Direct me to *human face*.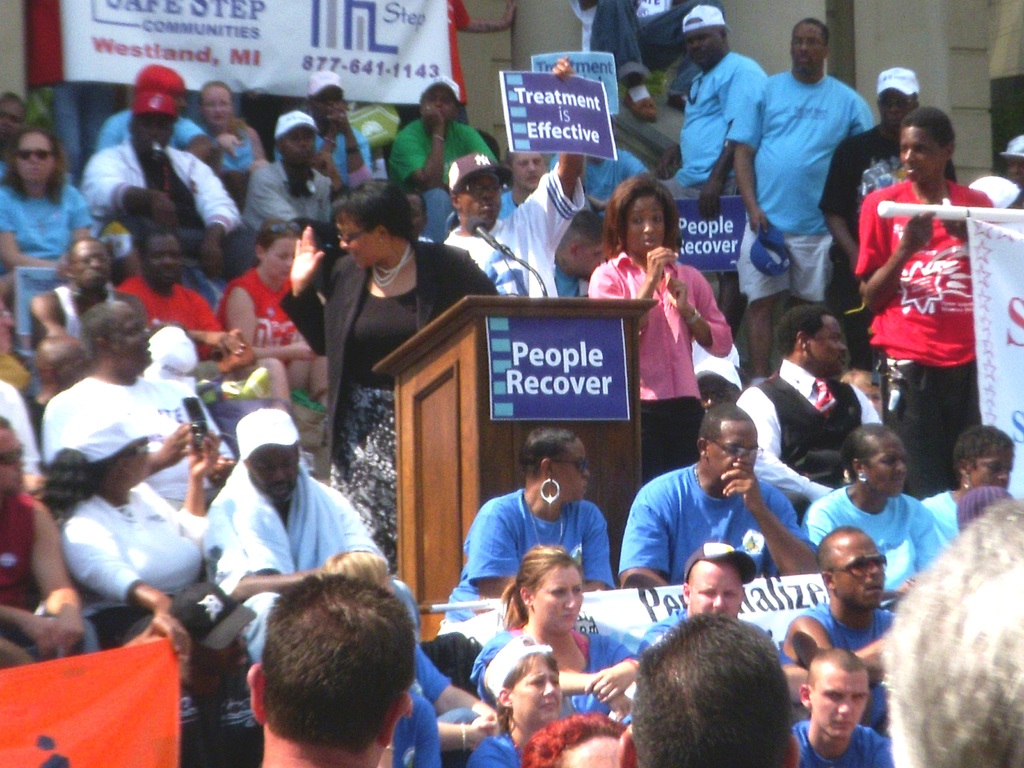
Direction: <bbox>880, 88, 916, 125</bbox>.
